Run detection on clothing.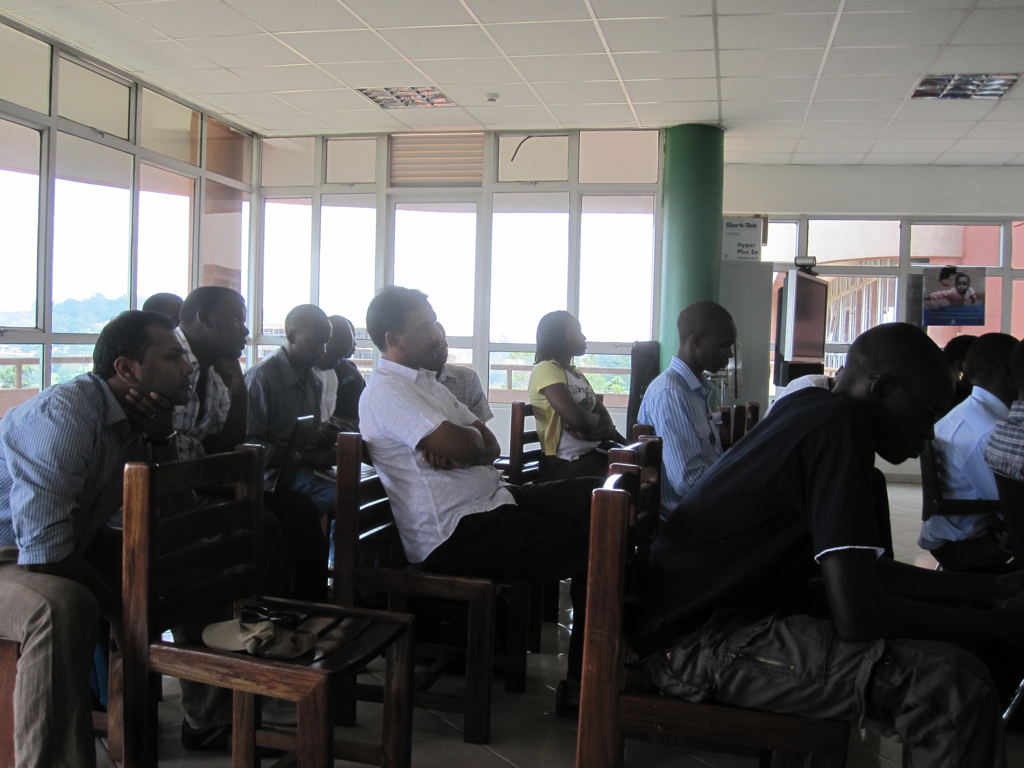
Result: bbox=[648, 387, 896, 608].
